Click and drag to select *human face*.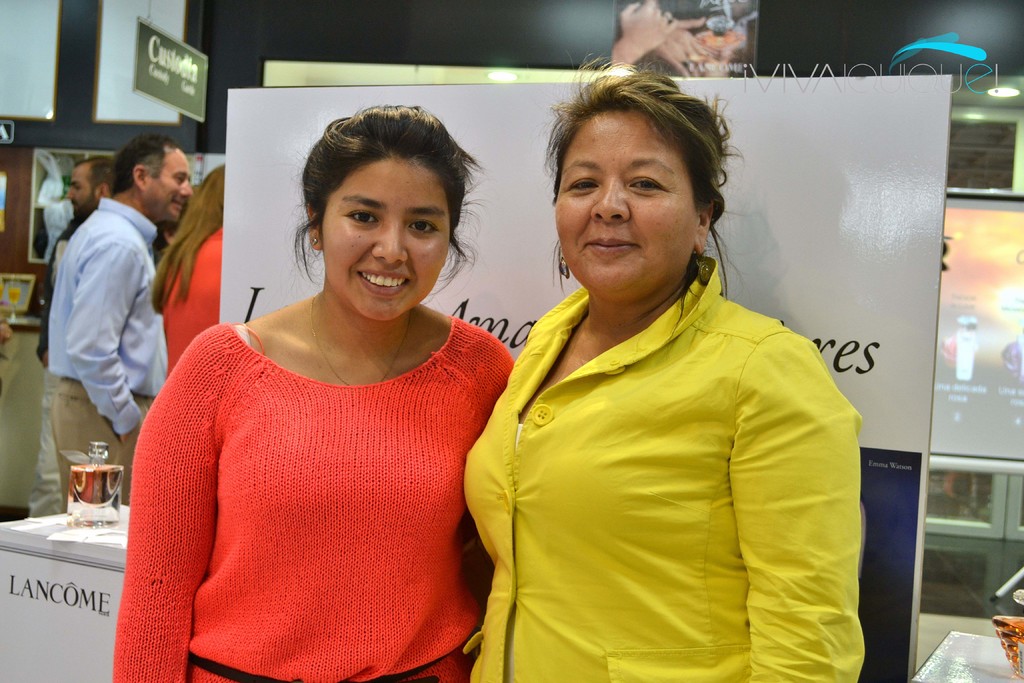
Selection: rect(64, 168, 97, 220).
